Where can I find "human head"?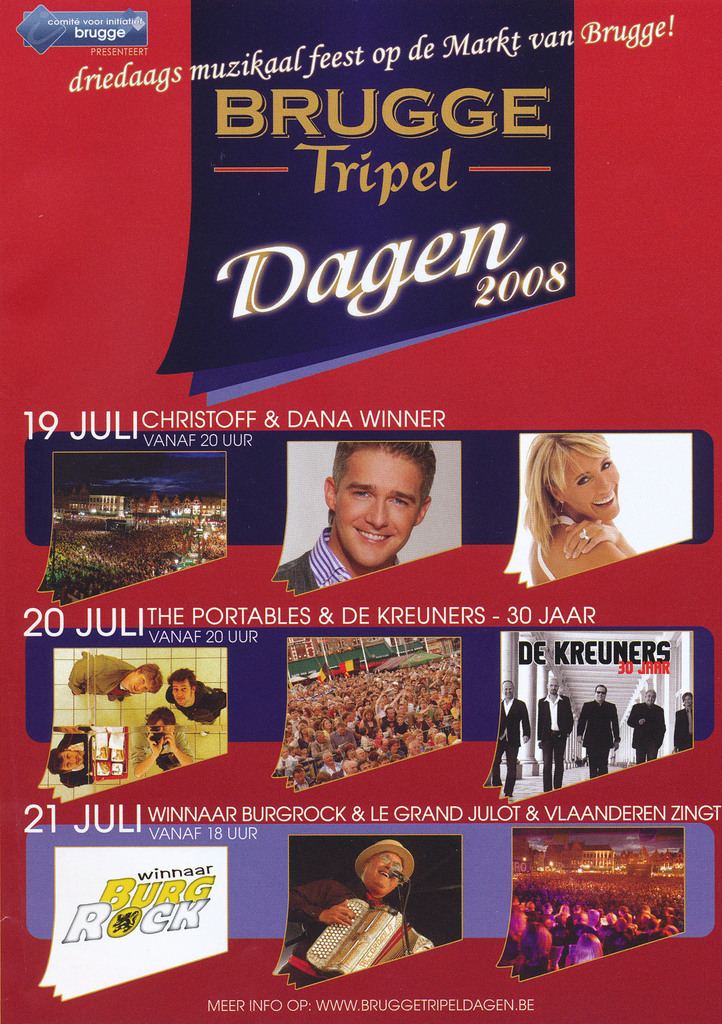
You can find it at (127,665,161,693).
